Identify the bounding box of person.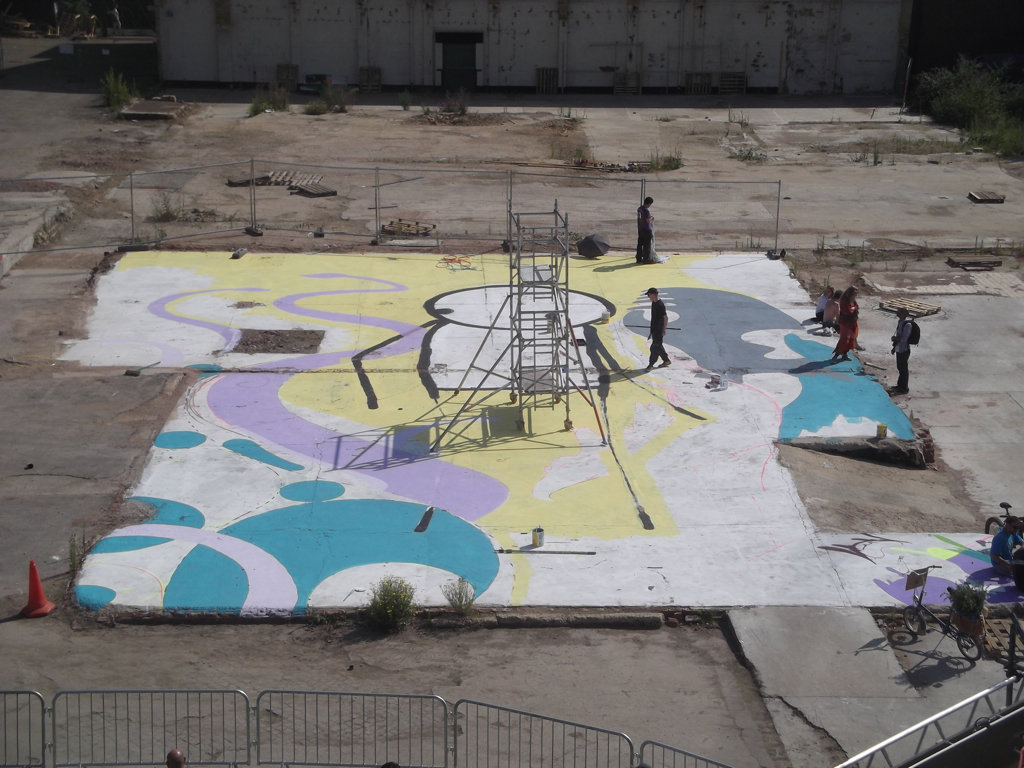
[816, 287, 833, 317].
